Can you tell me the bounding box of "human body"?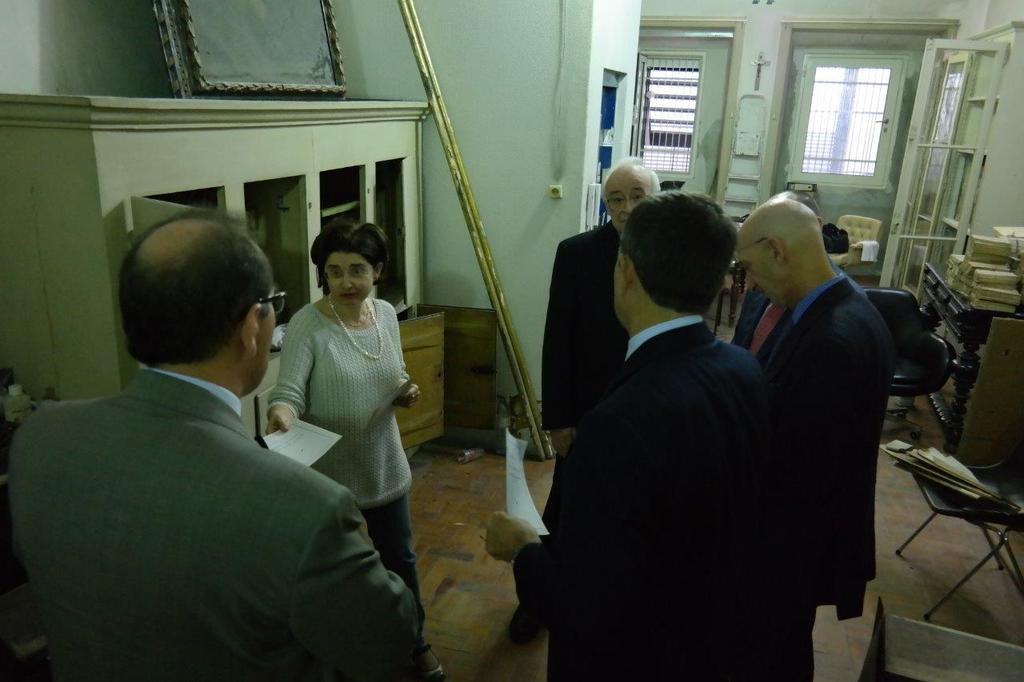
<bbox>518, 150, 657, 640</bbox>.
